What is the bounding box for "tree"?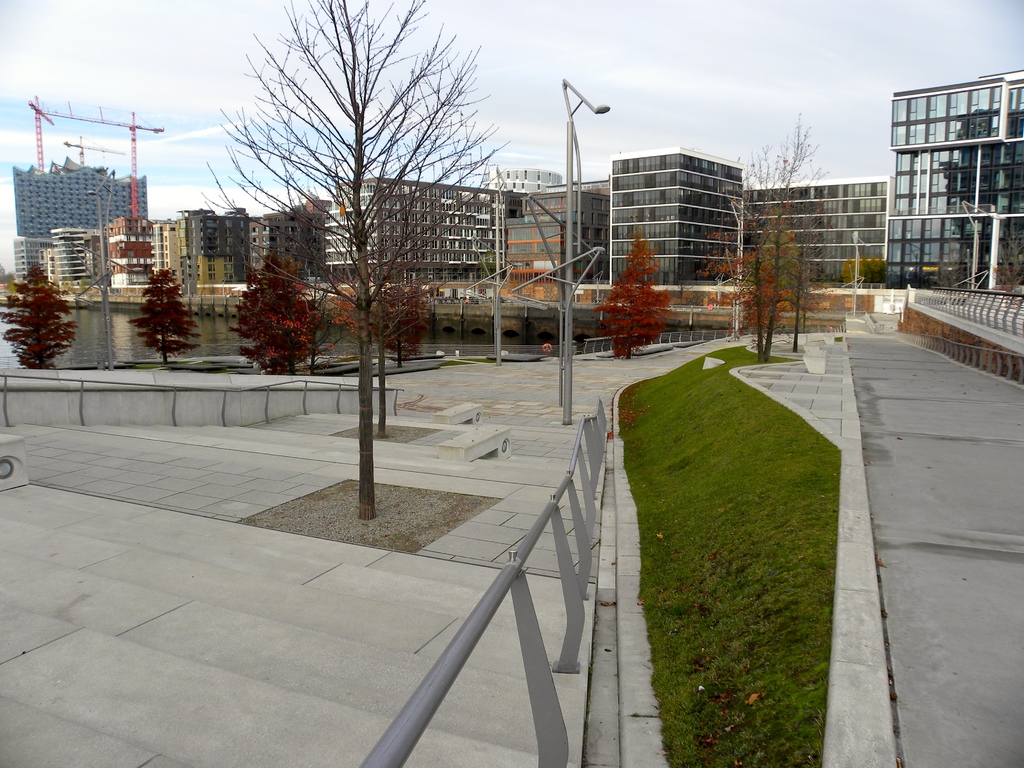
pyautogui.locateOnScreen(126, 268, 205, 365).
